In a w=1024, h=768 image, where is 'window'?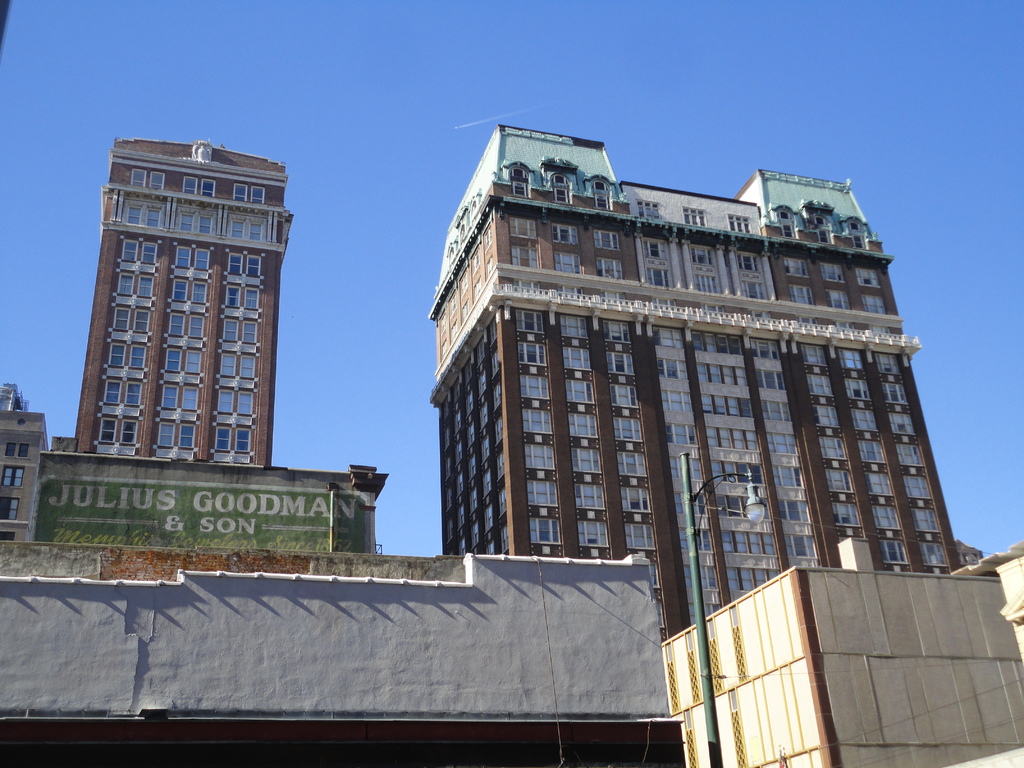
BBox(859, 440, 887, 461).
